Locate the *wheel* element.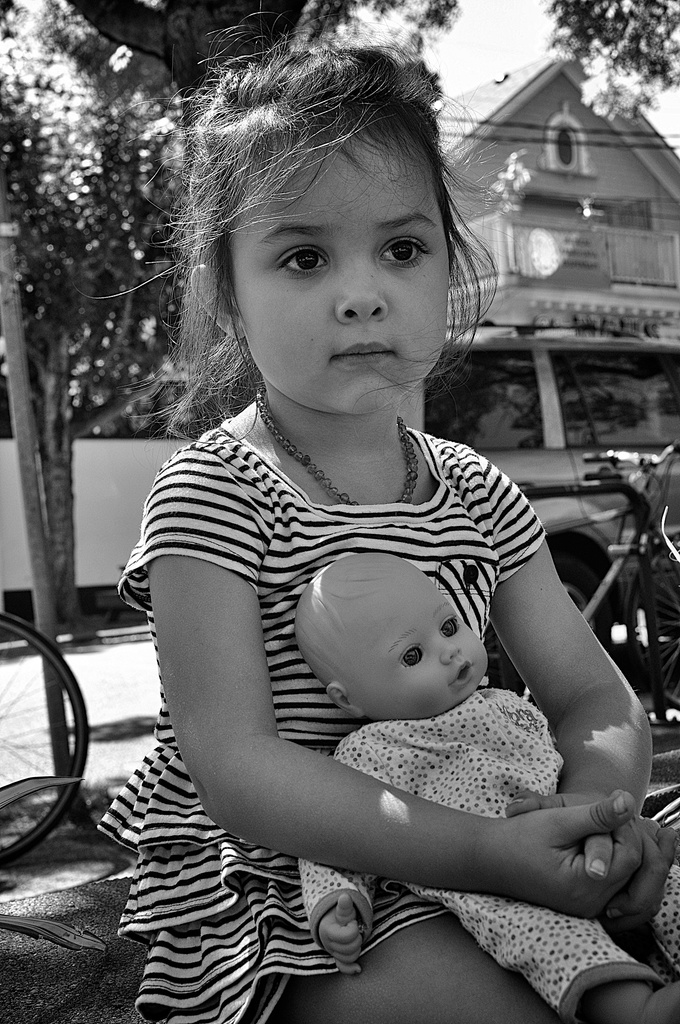
Element bbox: box=[0, 641, 75, 865].
